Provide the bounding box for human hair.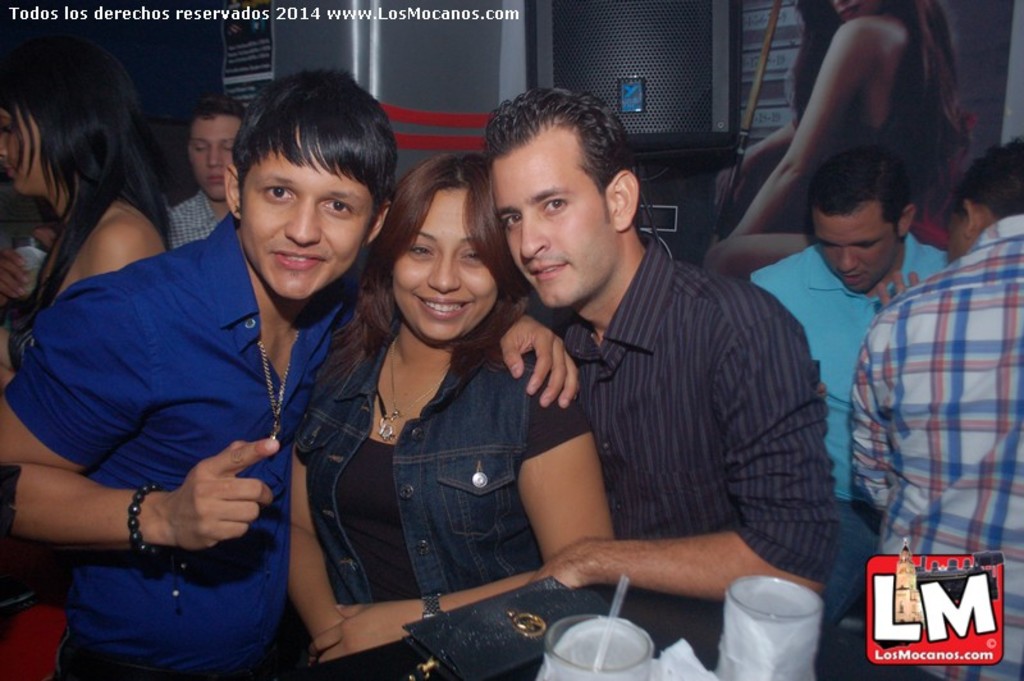
rect(786, 0, 961, 187).
